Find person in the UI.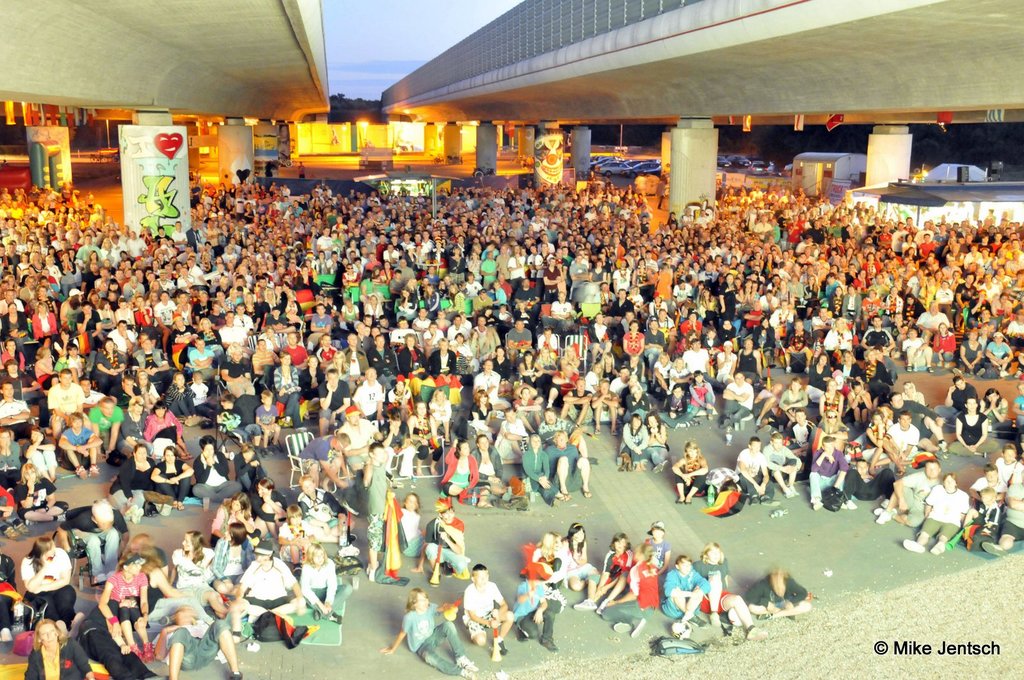
UI element at [0, 425, 21, 487].
